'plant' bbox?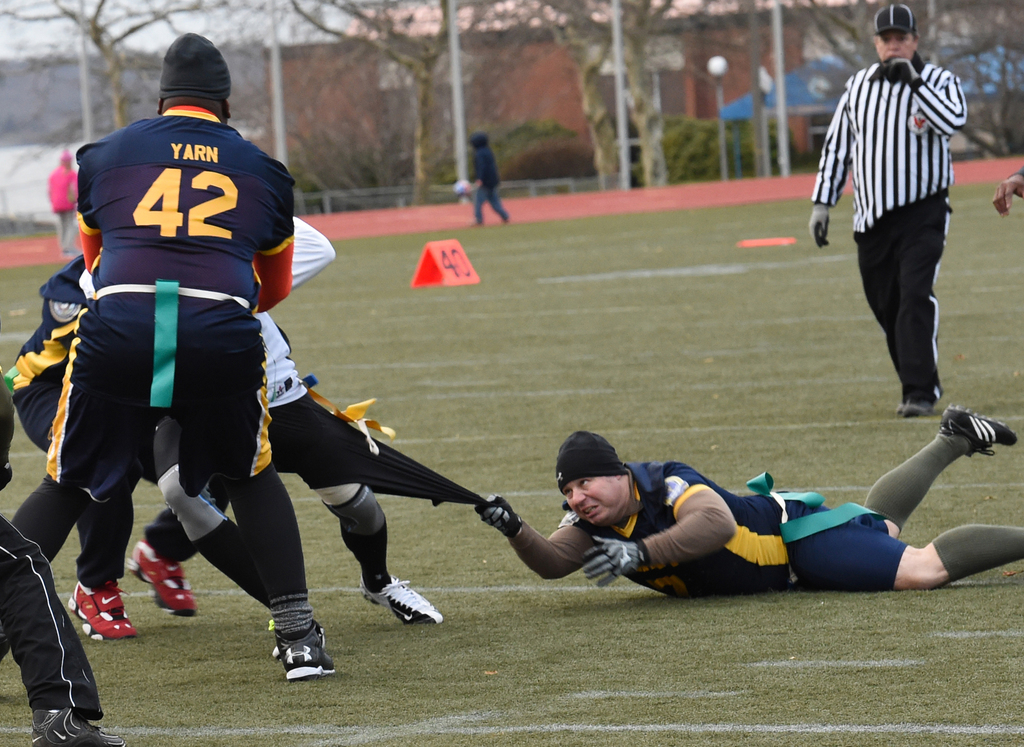
(0, 634, 45, 744)
